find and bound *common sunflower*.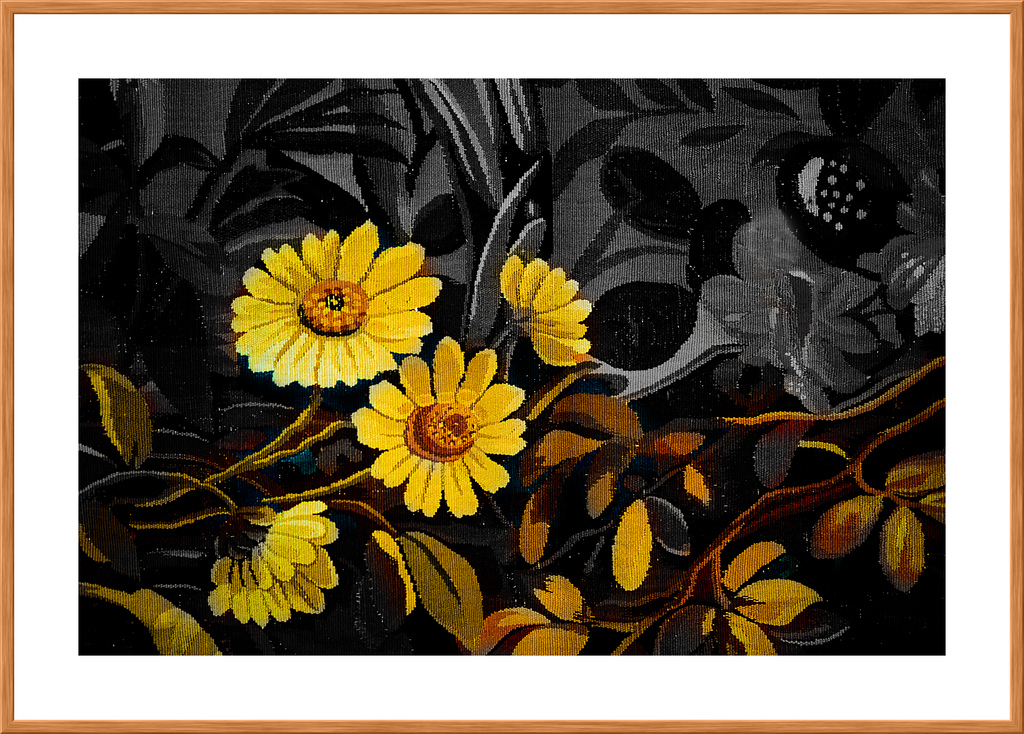
Bound: BBox(228, 218, 447, 388).
